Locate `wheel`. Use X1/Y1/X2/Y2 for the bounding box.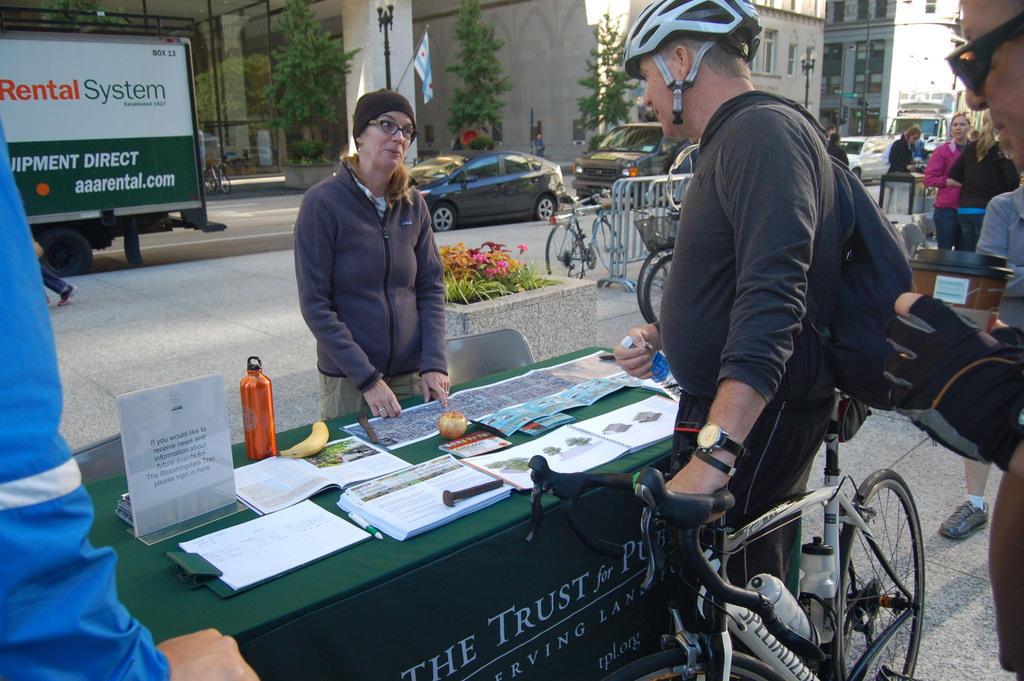
643/255/674/334.
